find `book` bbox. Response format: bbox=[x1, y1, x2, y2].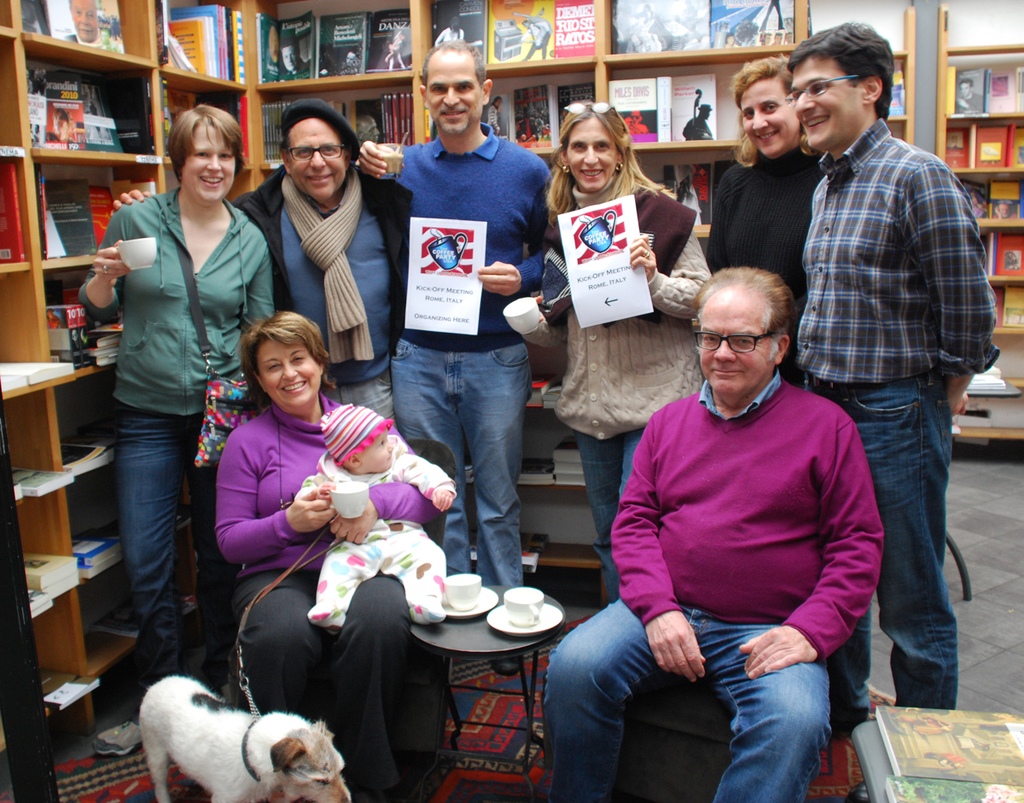
bbox=[871, 709, 1023, 784].
